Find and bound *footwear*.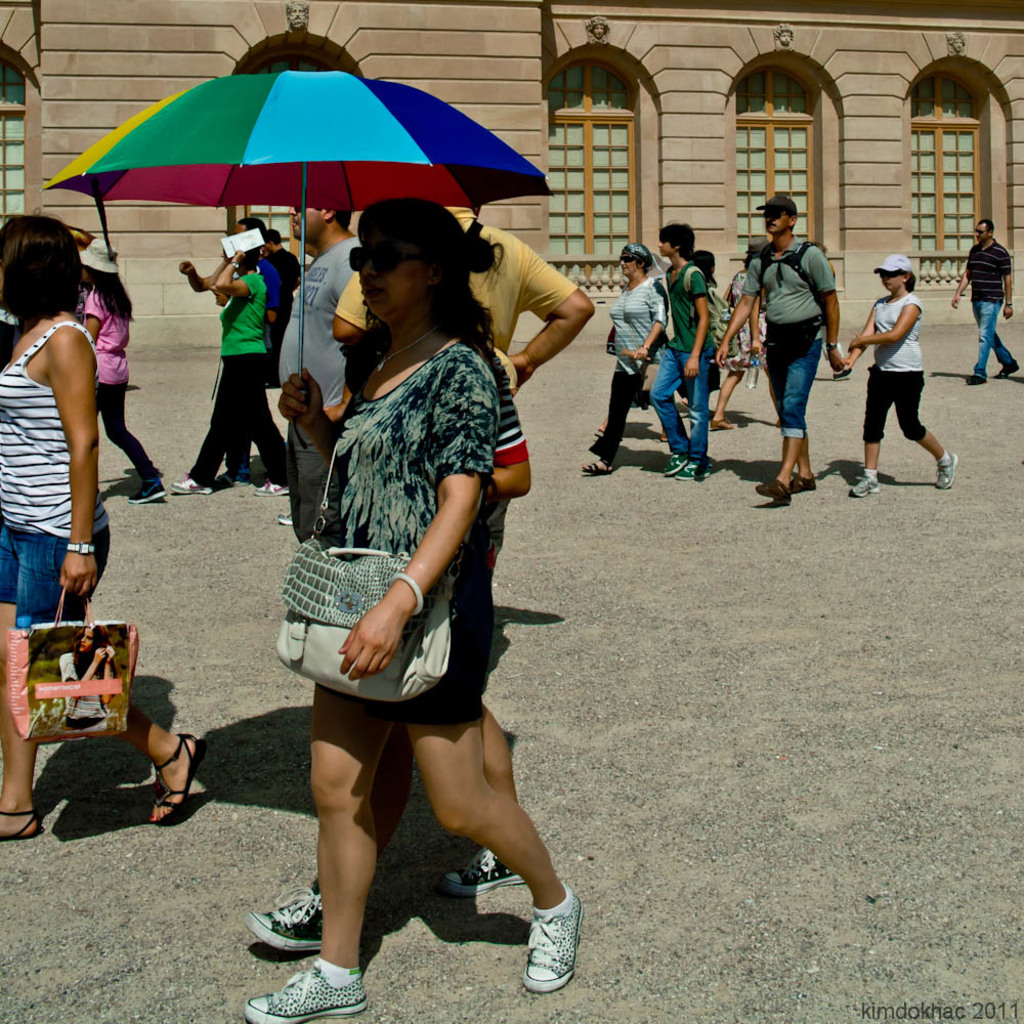
Bound: BBox(788, 480, 812, 498).
